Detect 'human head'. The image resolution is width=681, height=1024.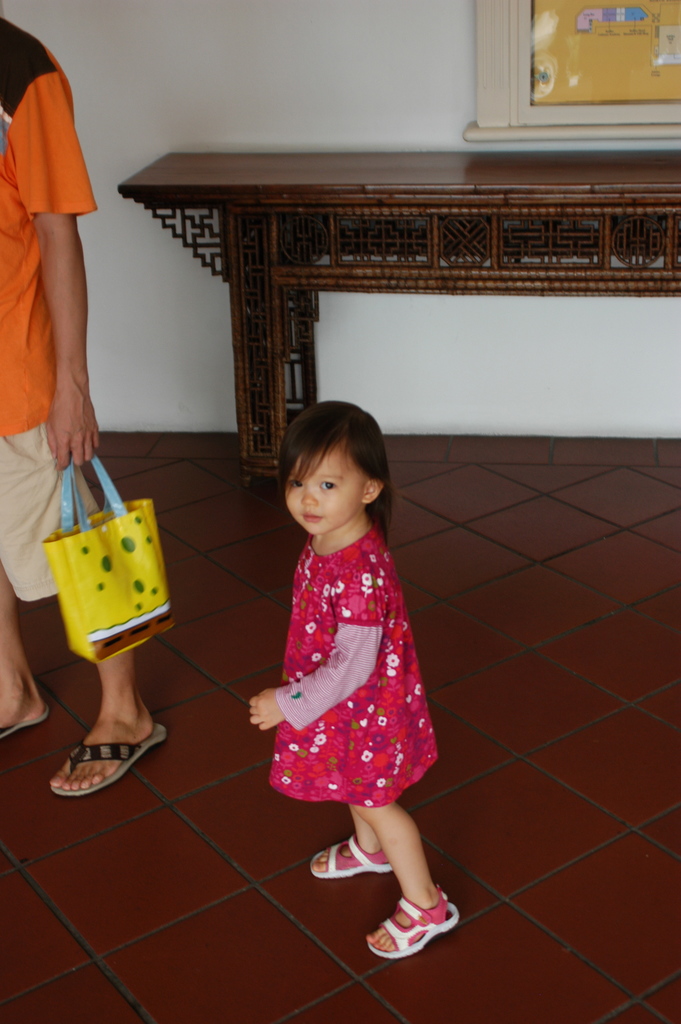
region(270, 400, 395, 548).
